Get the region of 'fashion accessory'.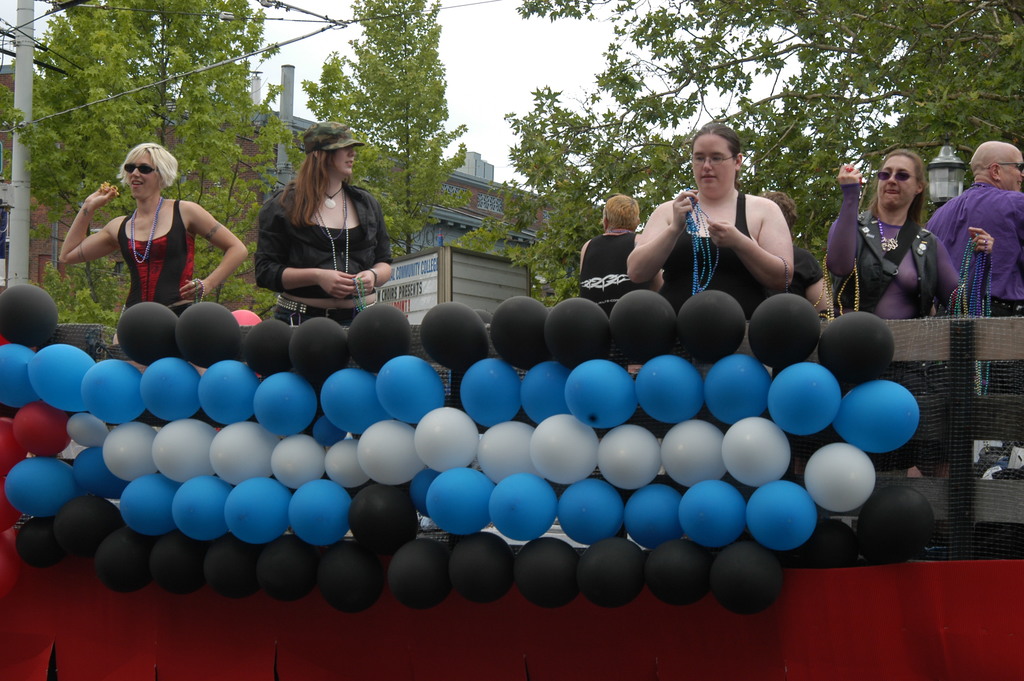
{"x1": 191, "y1": 272, "x2": 205, "y2": 300}.
